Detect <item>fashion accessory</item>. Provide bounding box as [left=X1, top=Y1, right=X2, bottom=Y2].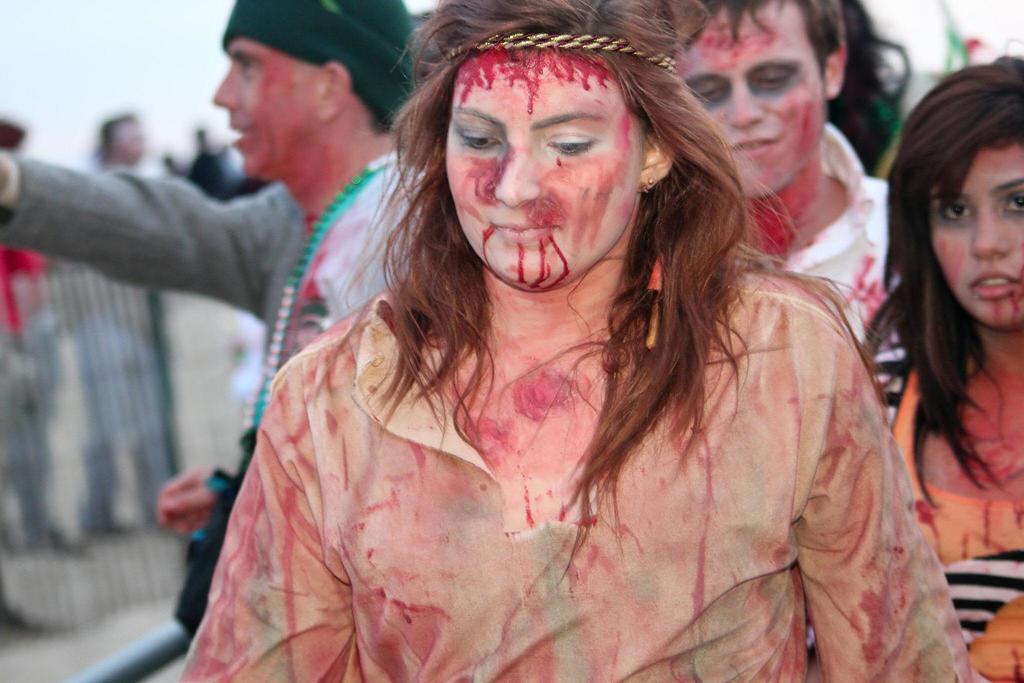
[left=173, top=437, right=264, bottom=641].
